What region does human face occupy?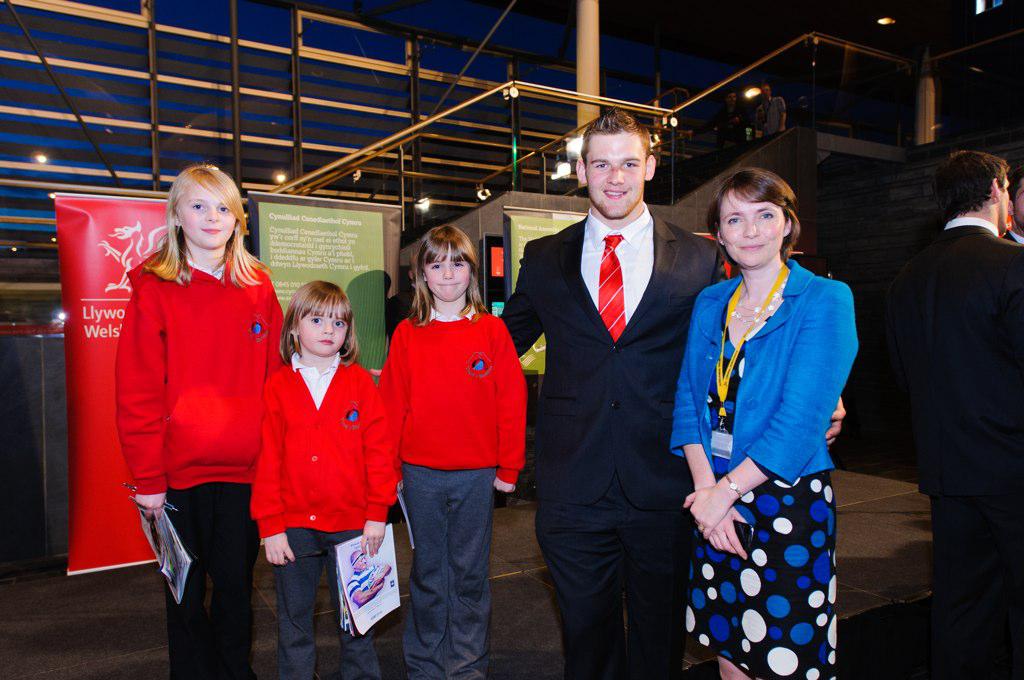
720/191/782/269.
